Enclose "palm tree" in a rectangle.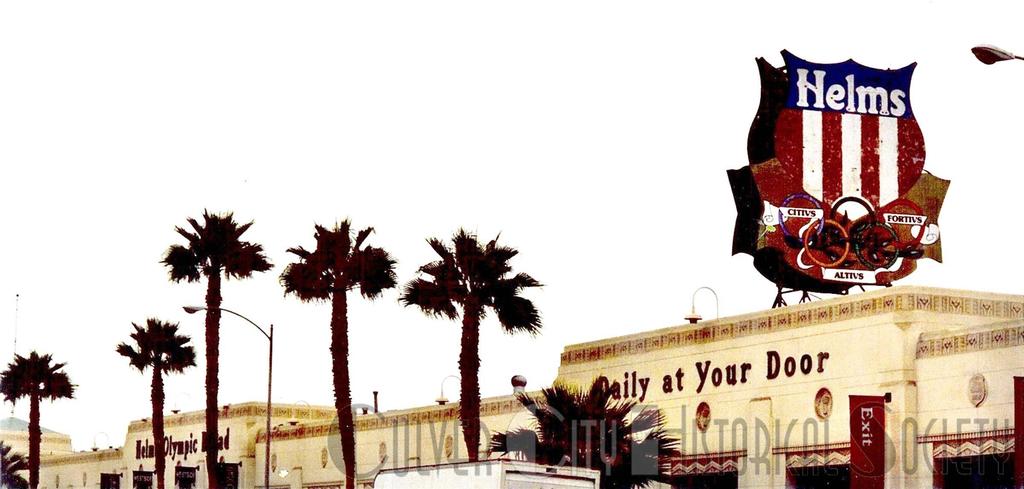
detection(0, 362, 67, 486).
